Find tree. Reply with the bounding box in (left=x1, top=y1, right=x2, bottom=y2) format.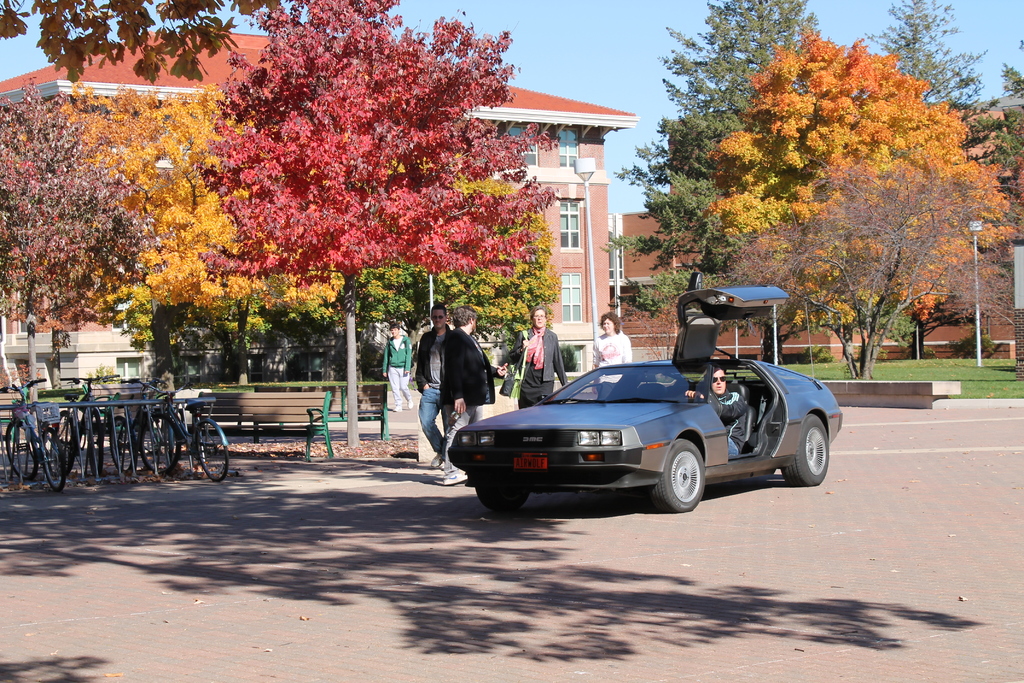
(left=1, top=83, right=154, bottom=336).
